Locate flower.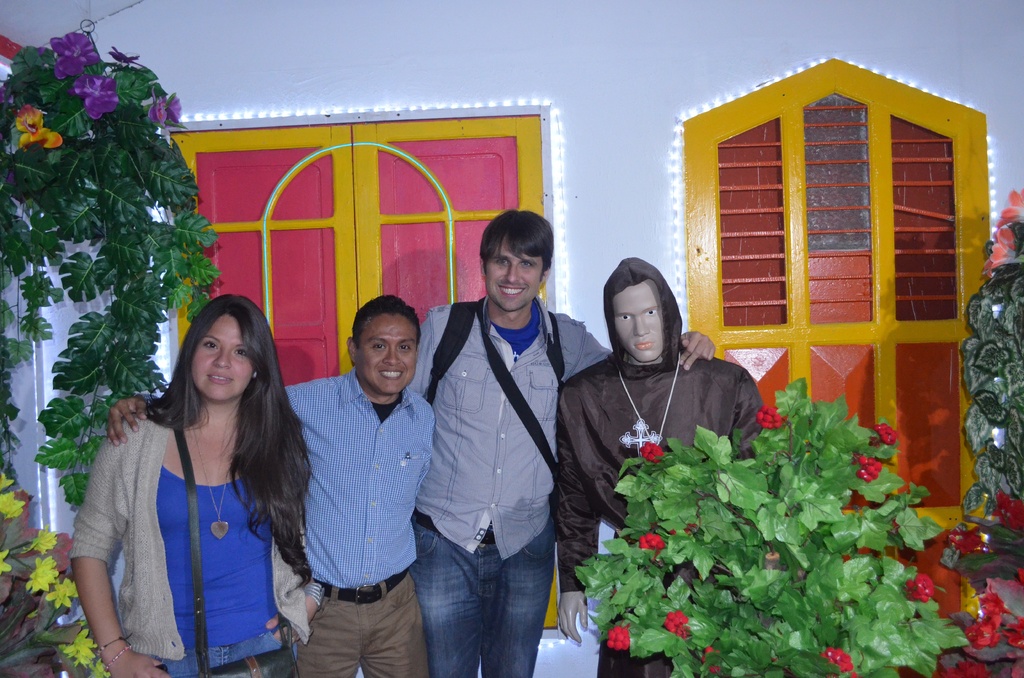
Bounding box: <box>42,583,74,609</box>.
